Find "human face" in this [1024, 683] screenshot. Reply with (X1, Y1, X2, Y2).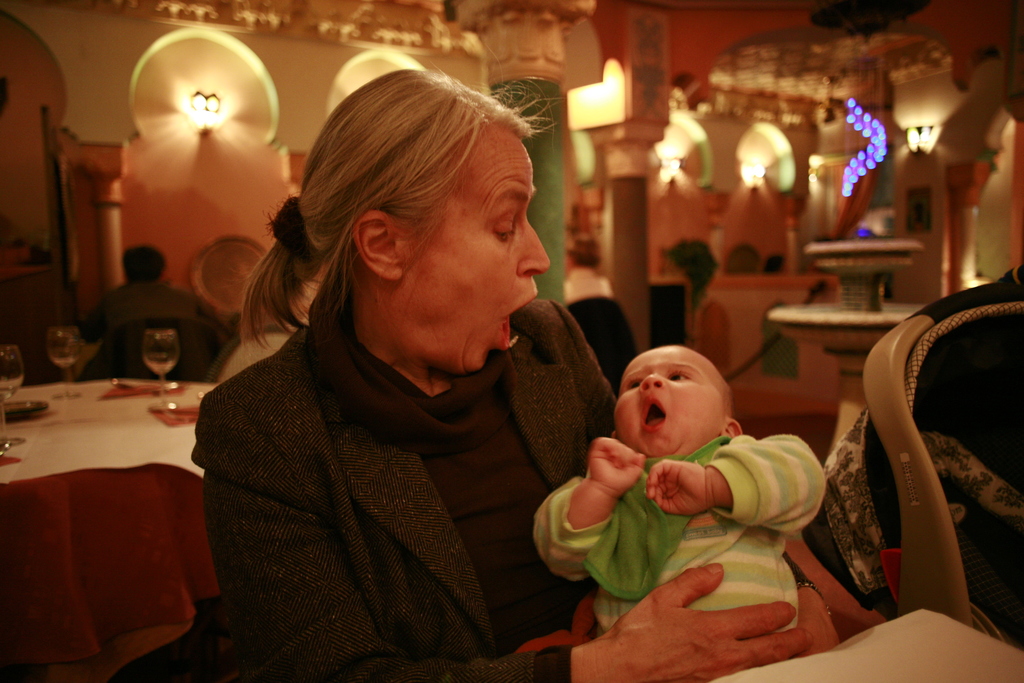
(615, 345, 726, 458).
